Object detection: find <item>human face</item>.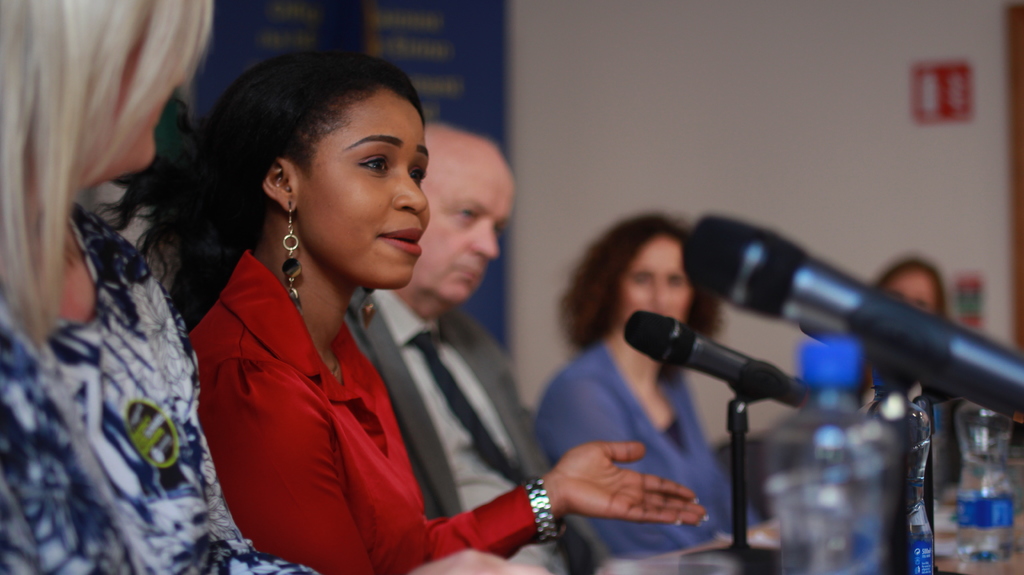
locate(619, 239, 689, 328).
